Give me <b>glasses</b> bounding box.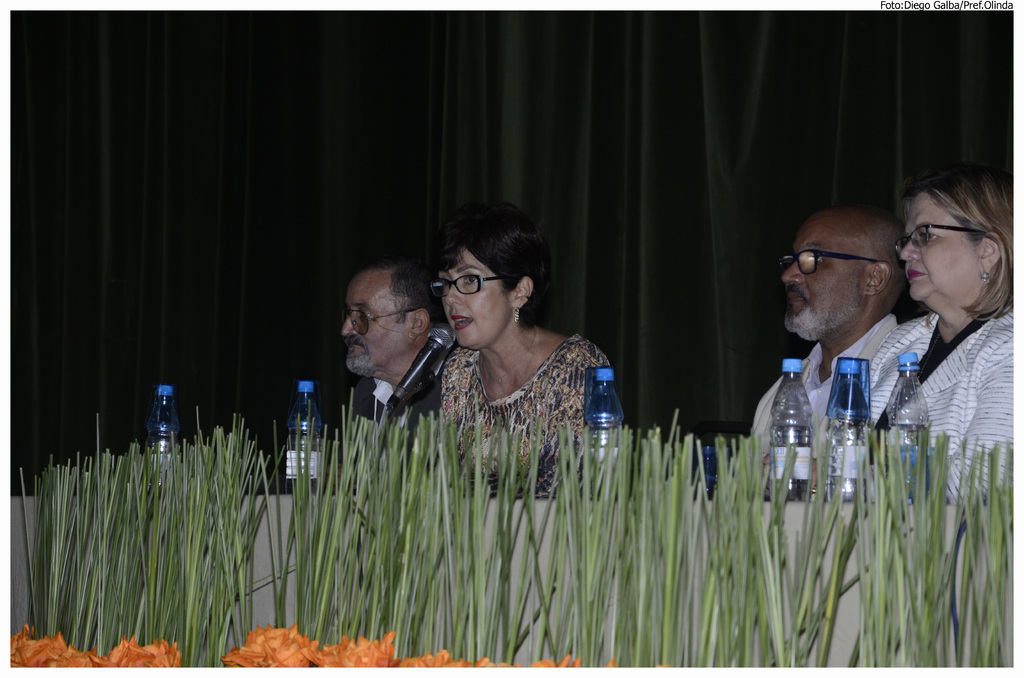
<bbox>892, 222, 990, 254</bbox>.
